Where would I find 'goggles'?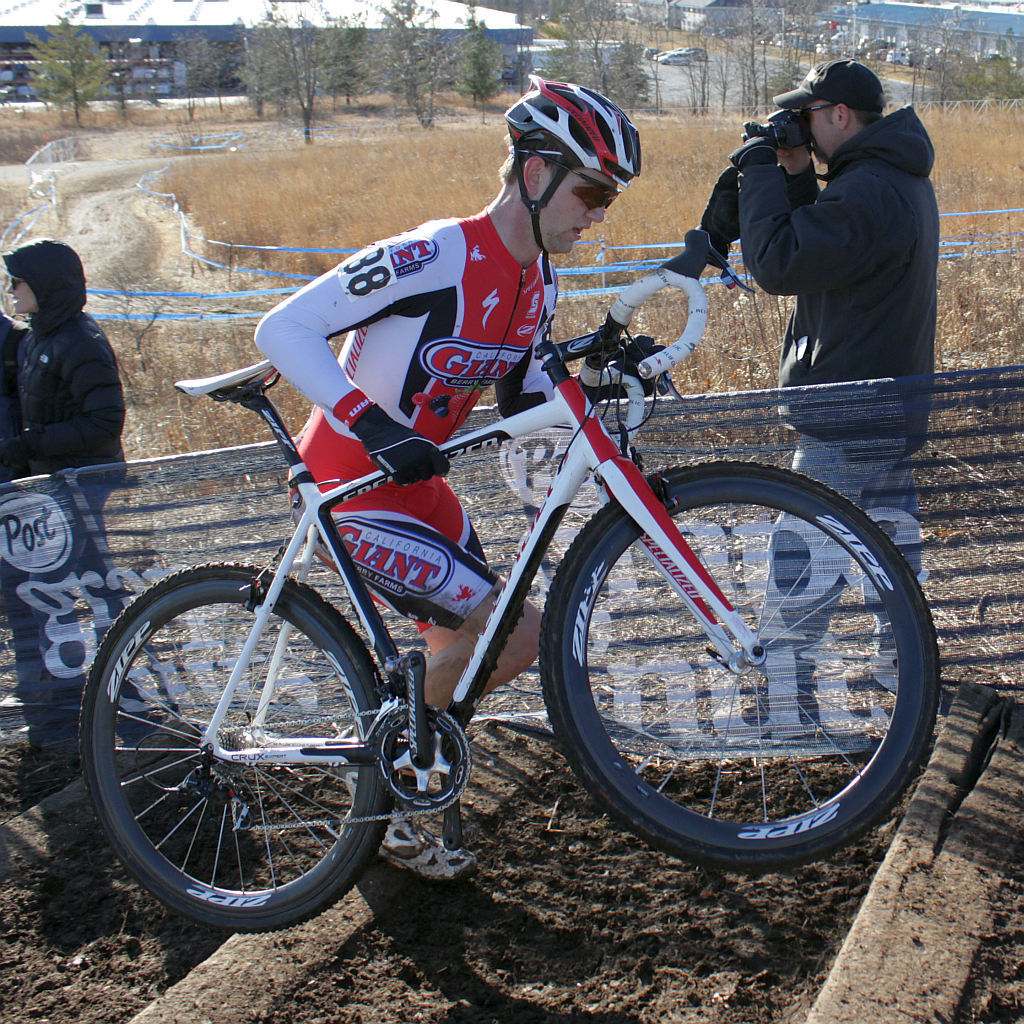
At [x1=560, y1=187, x2=617, y2=218].
